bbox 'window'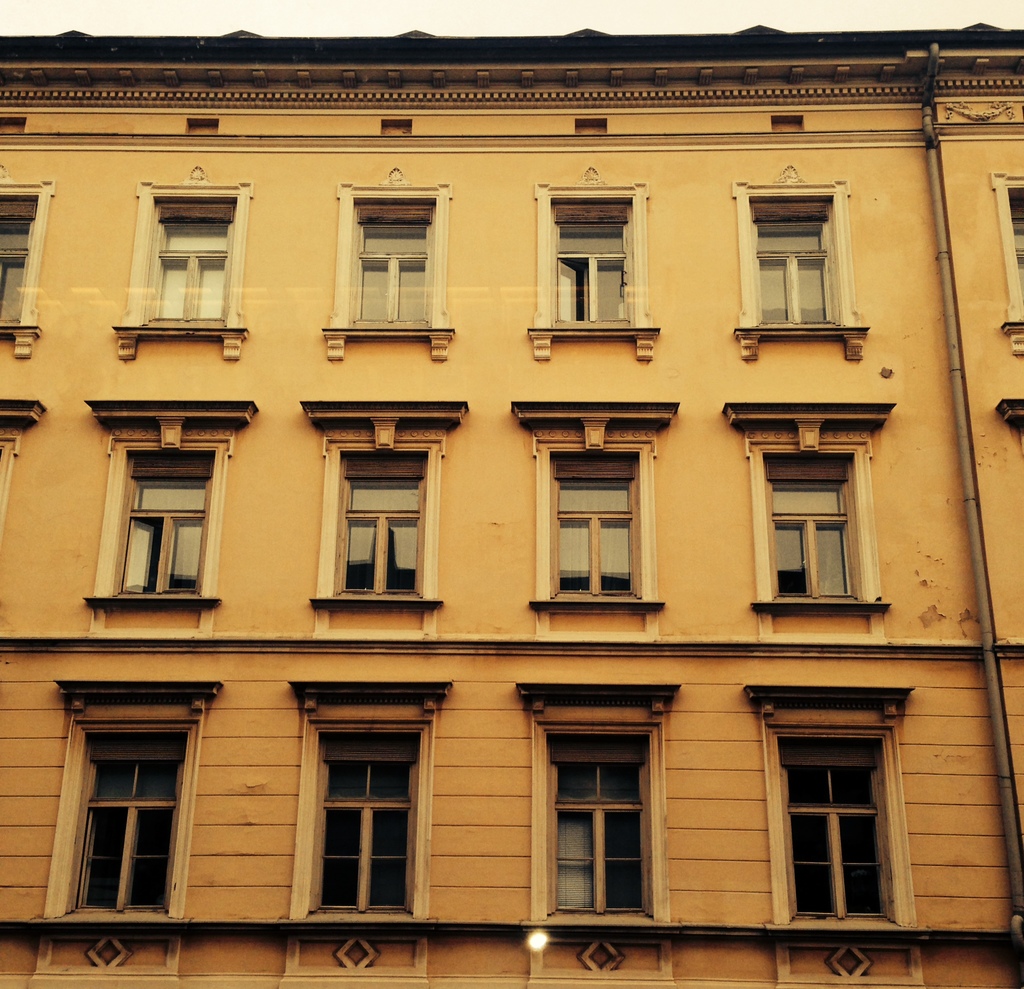
531, 177, 673, 351
